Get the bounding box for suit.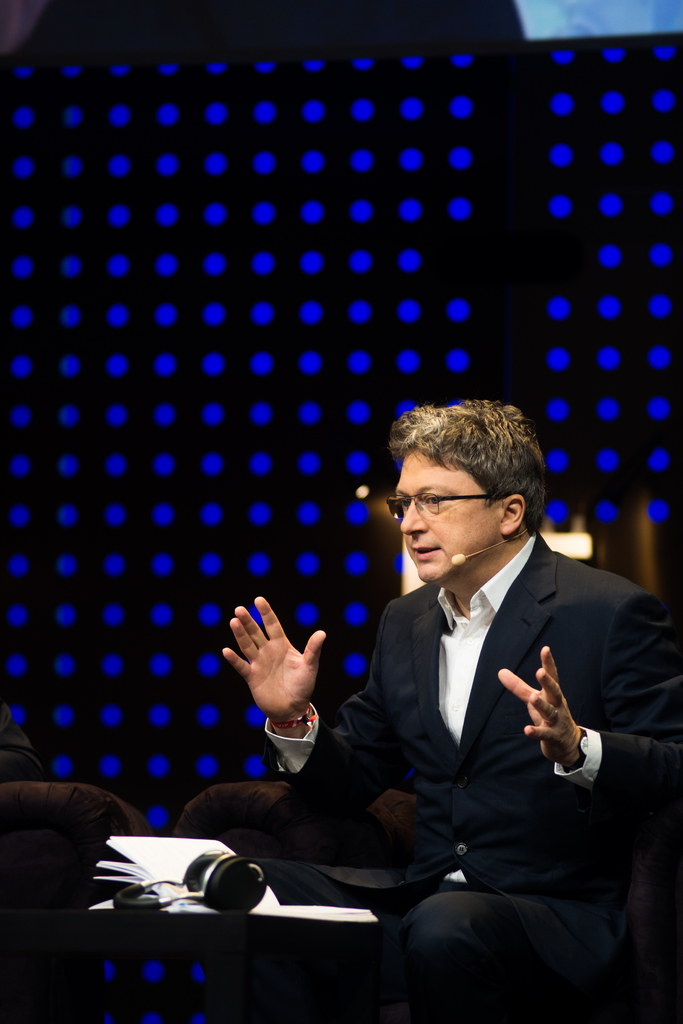
263/517/641/934.
